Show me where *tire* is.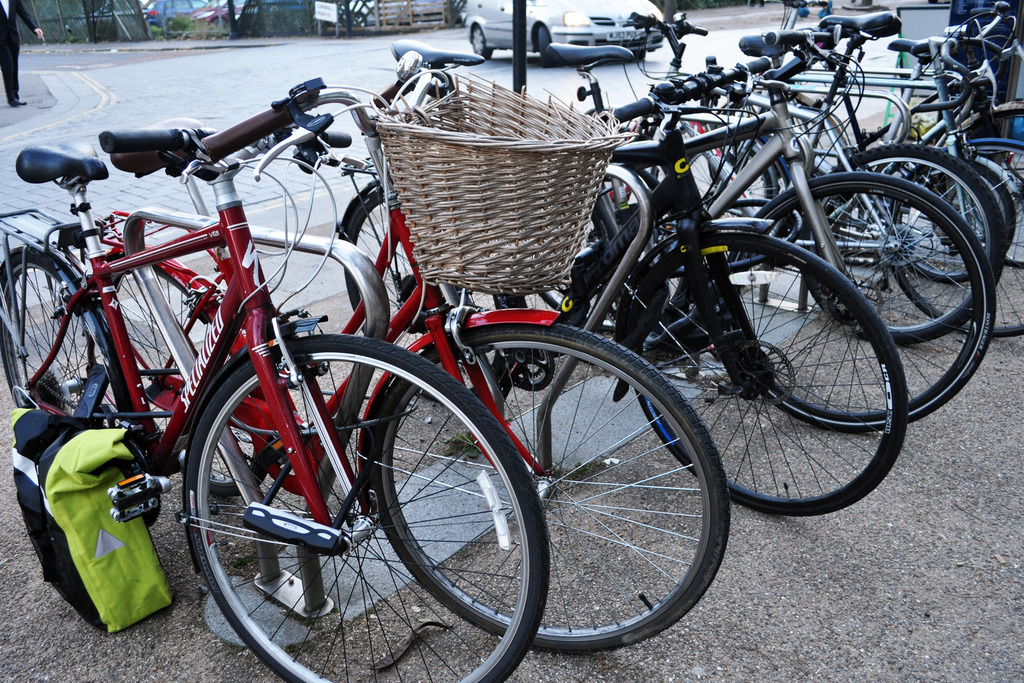
*tire* is at {"x1": 184, "y1": 332, "x2": 555, "y2": 682}.
